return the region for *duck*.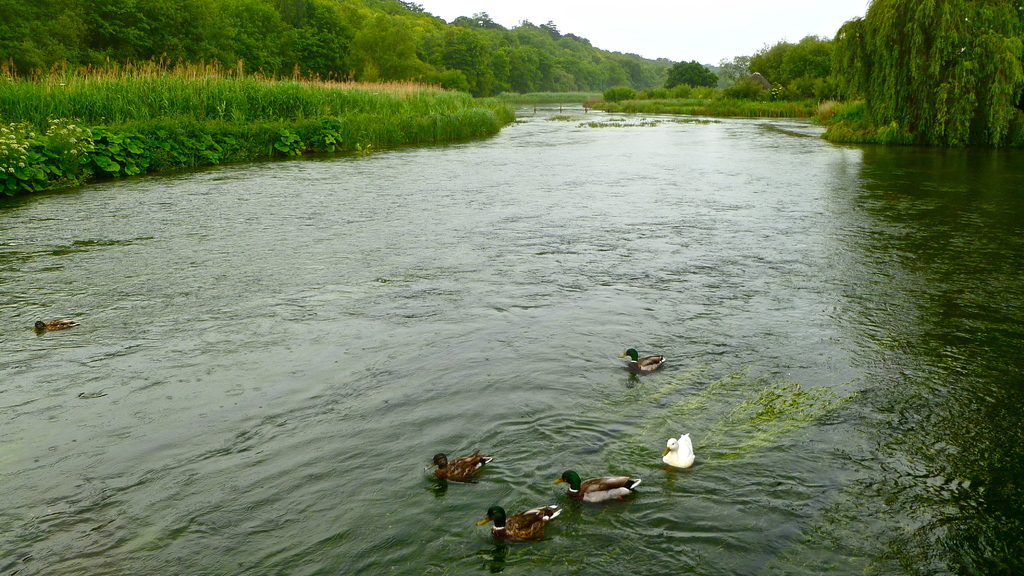
crop(35, 319, 74, 332).
